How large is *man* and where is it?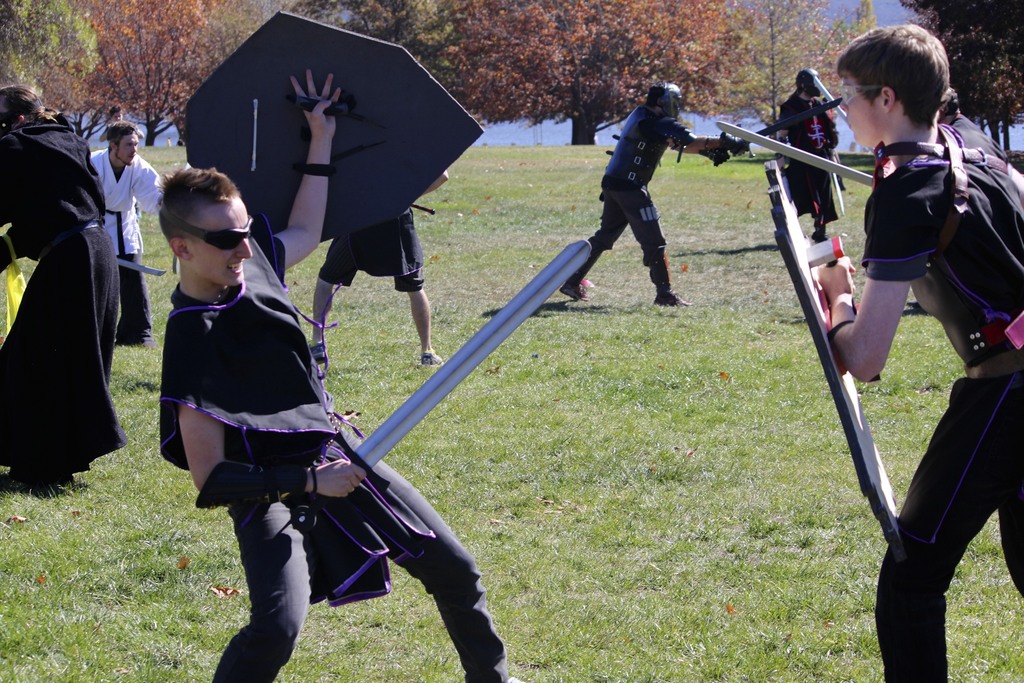
Bounding box: 768, 64, 844, 252.
